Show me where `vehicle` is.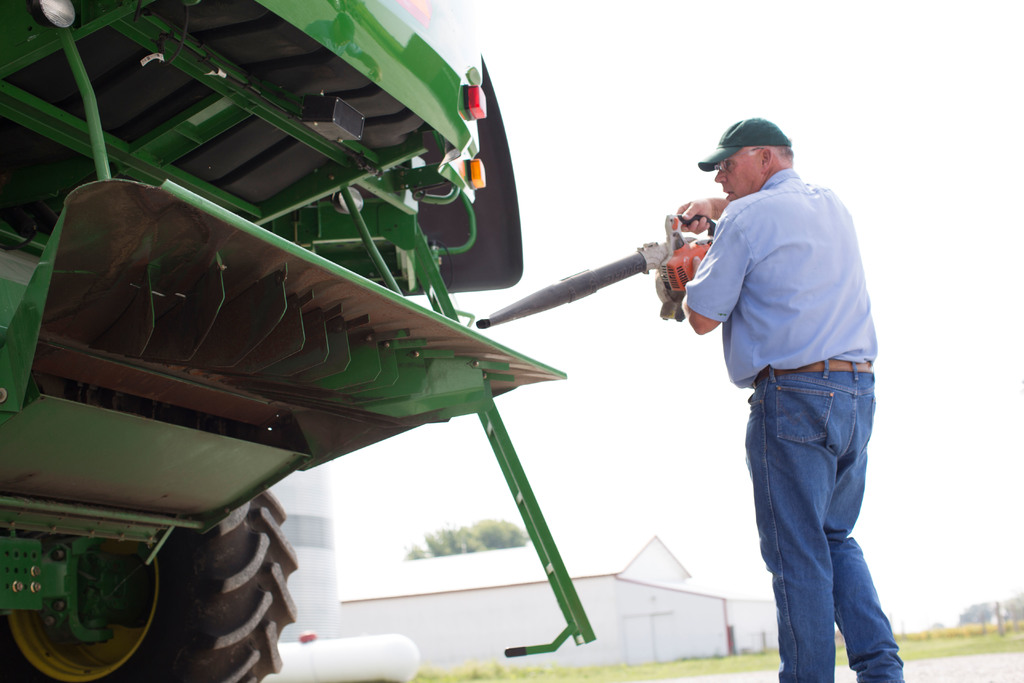
`vehicle` is at detection(0, 0, 594, 682).
